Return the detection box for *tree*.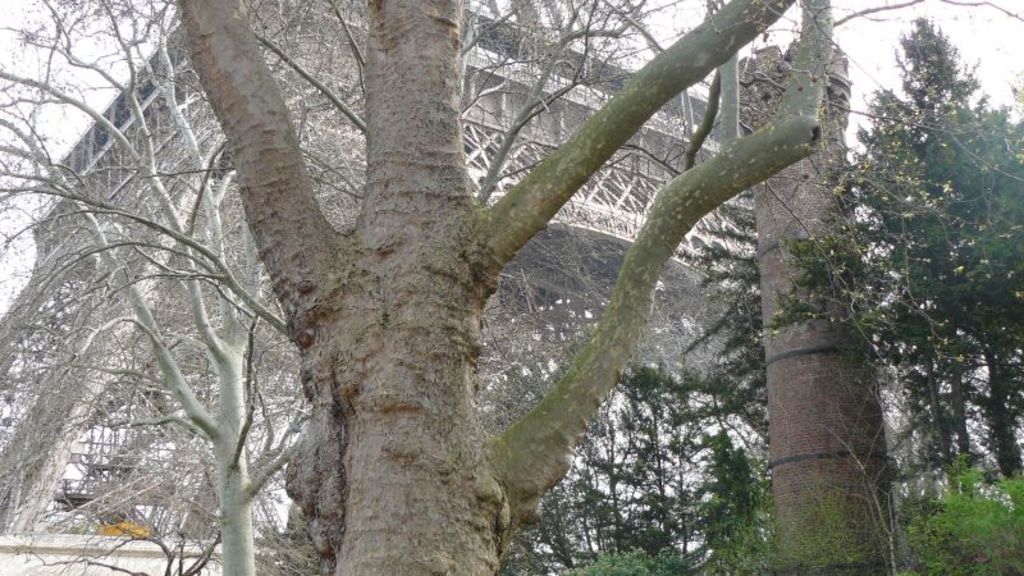
left=800, top=24, right=1007, bottom=518.
